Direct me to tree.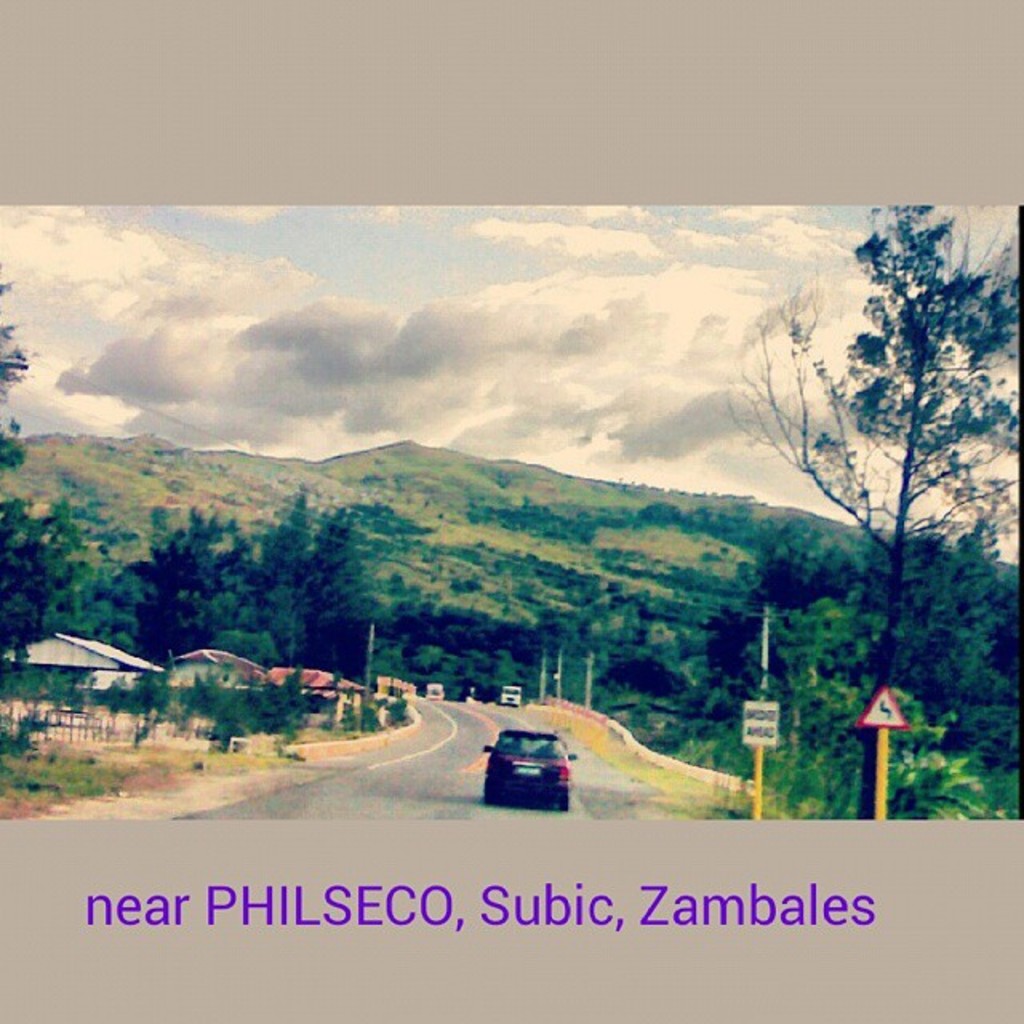
Direction: <box>744,158,997,770</box>.
